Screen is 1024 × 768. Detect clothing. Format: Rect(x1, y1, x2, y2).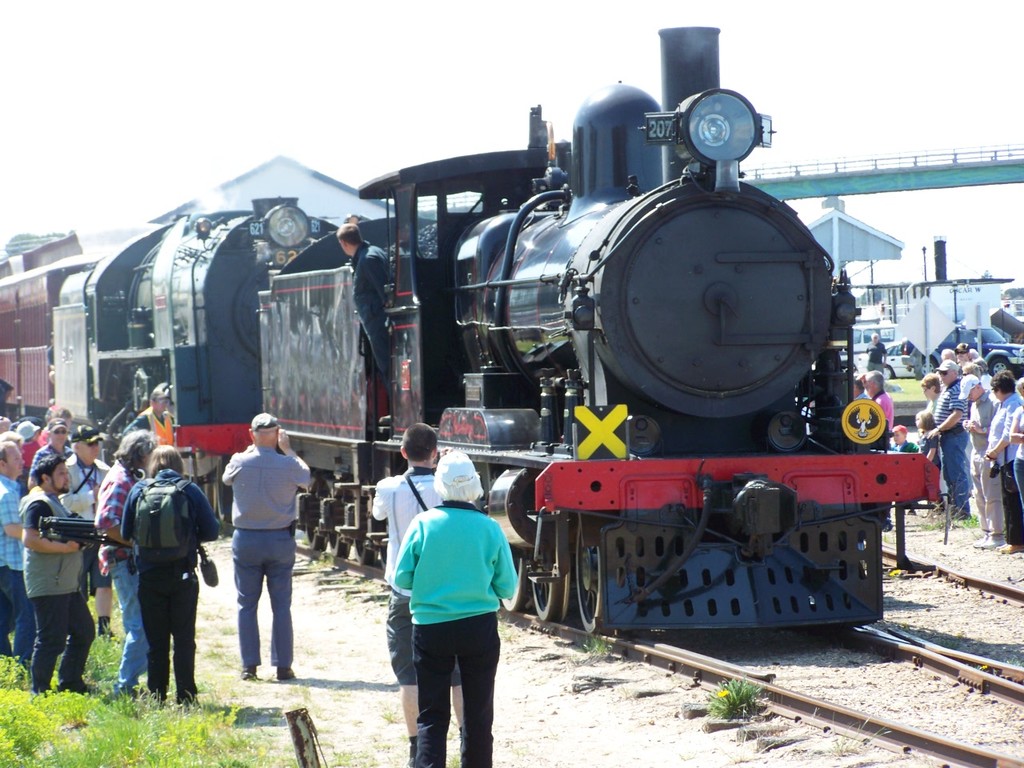
Rect(919, 387, 969, 431).
